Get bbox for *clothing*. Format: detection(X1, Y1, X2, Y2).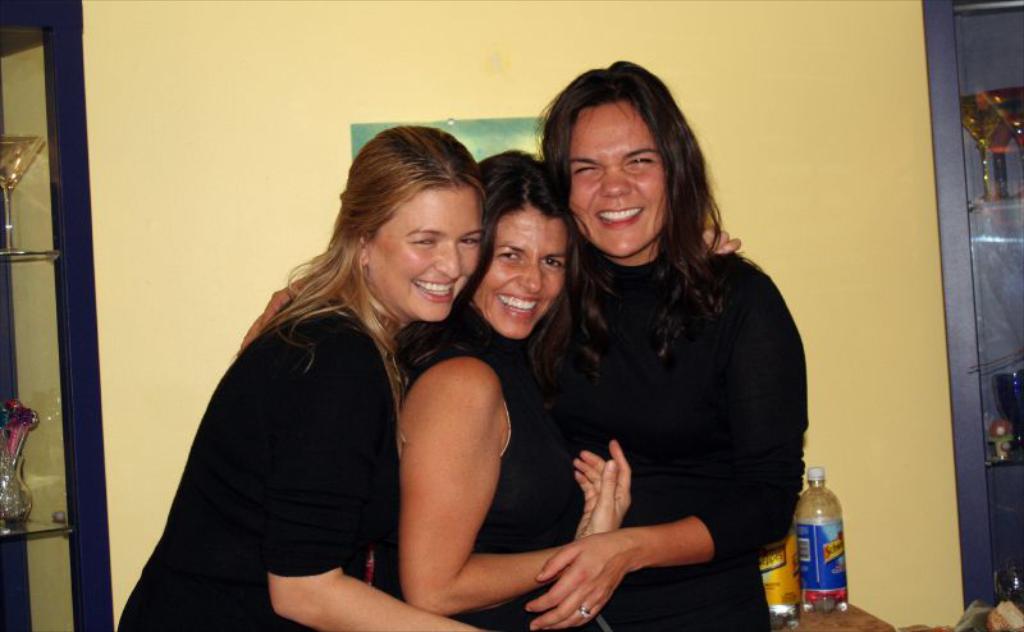
detection(124, 217, 494, 599).
